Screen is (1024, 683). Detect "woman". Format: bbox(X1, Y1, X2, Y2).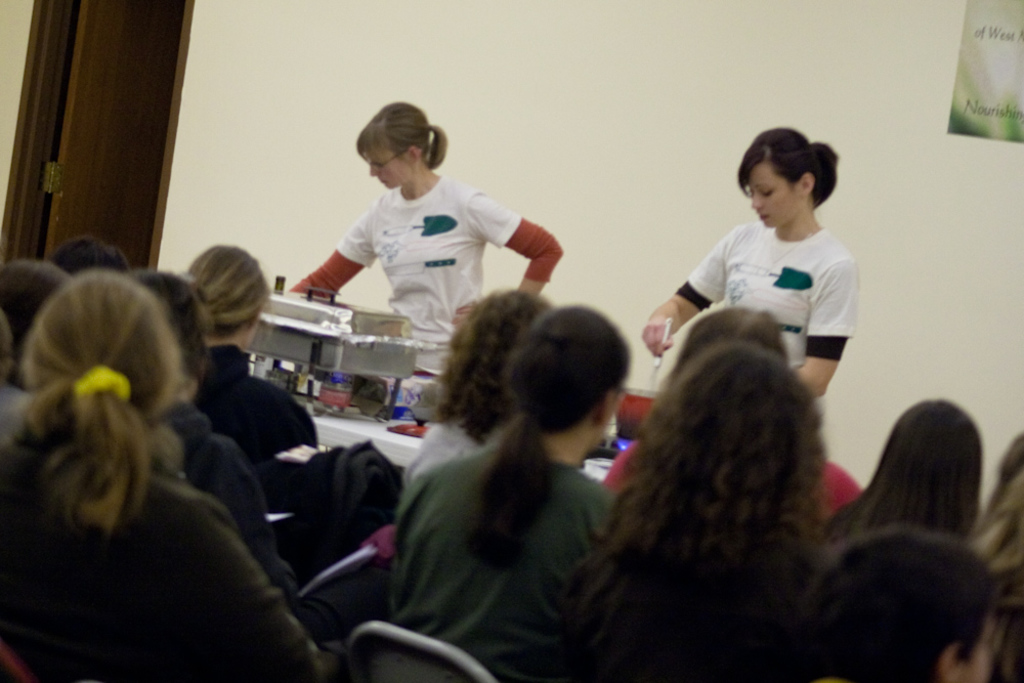
bbox(186, 246, 321, 460).
